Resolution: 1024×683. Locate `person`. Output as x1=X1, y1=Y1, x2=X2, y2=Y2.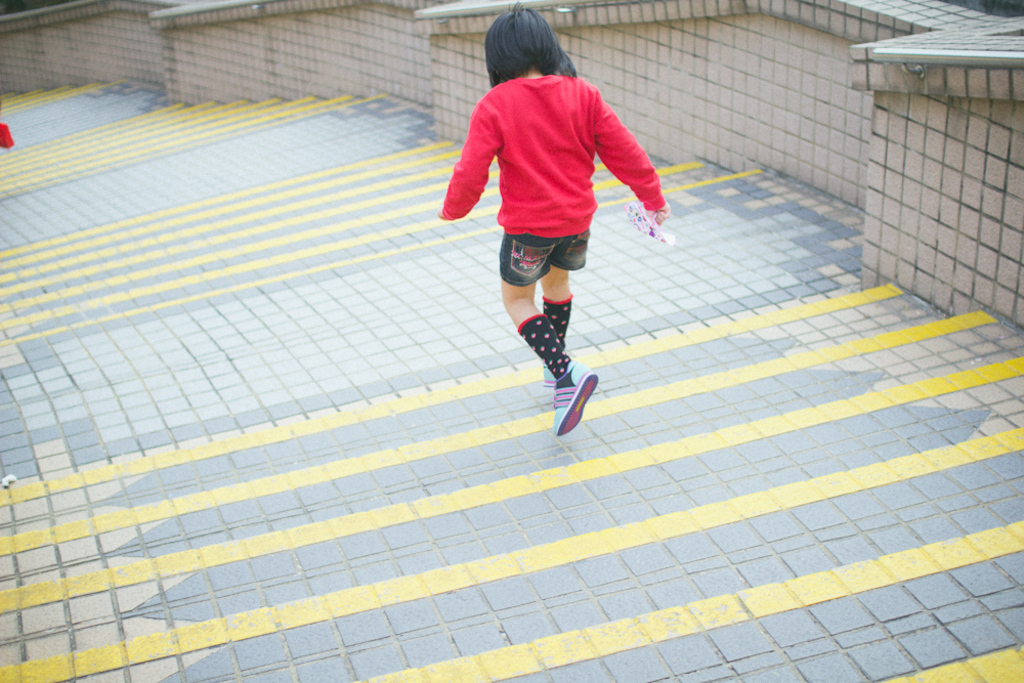
x1=438, y1=19, x2=665, y2=438.
